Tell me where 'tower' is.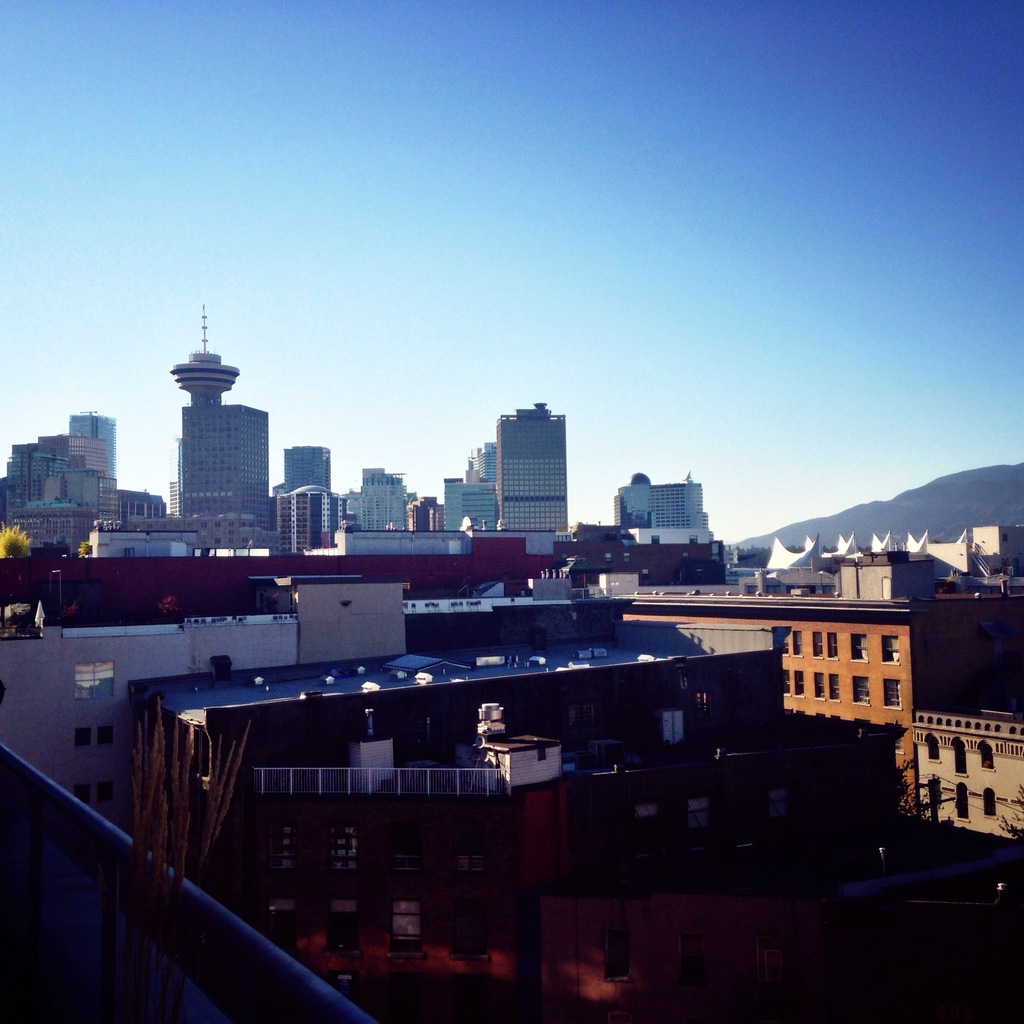
'tower' is at [6,423,113,556].
